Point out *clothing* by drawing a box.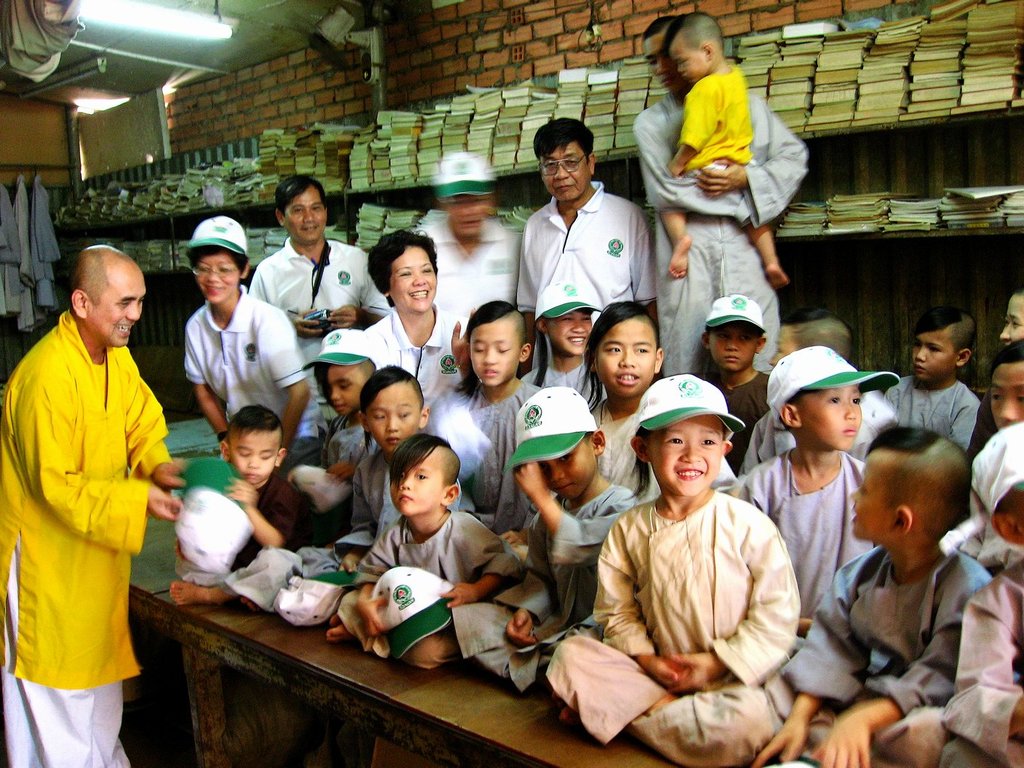
box=[252, 239, 388, 424].
